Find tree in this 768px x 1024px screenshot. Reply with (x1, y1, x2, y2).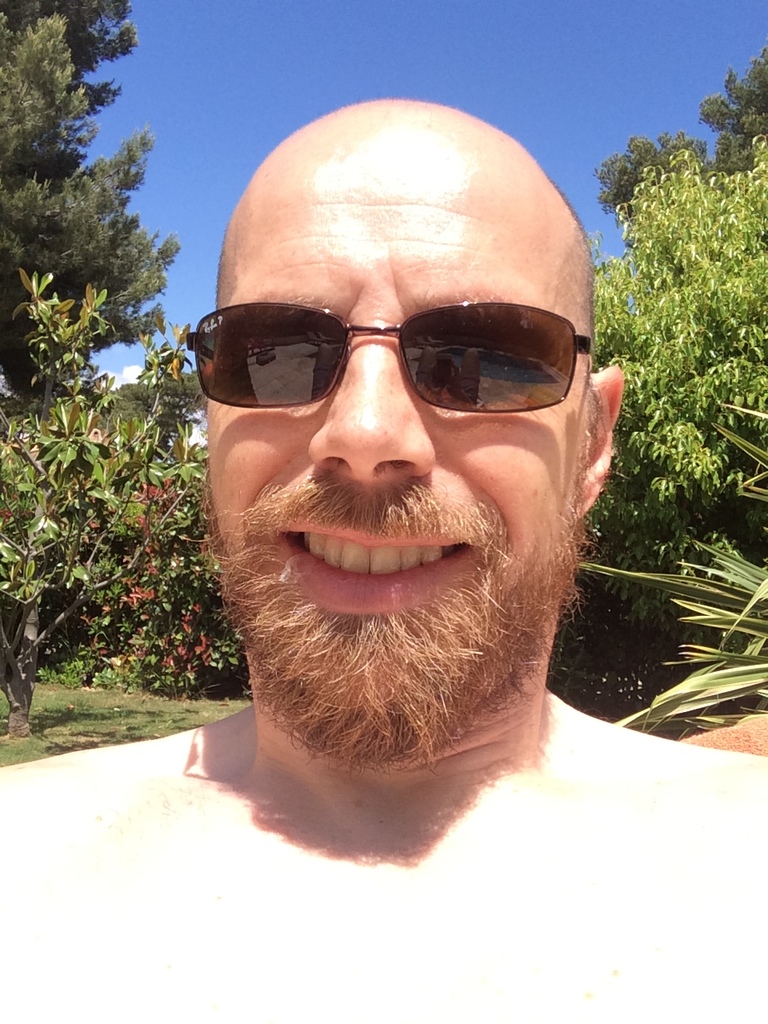
(32, 0, 166, 422).
